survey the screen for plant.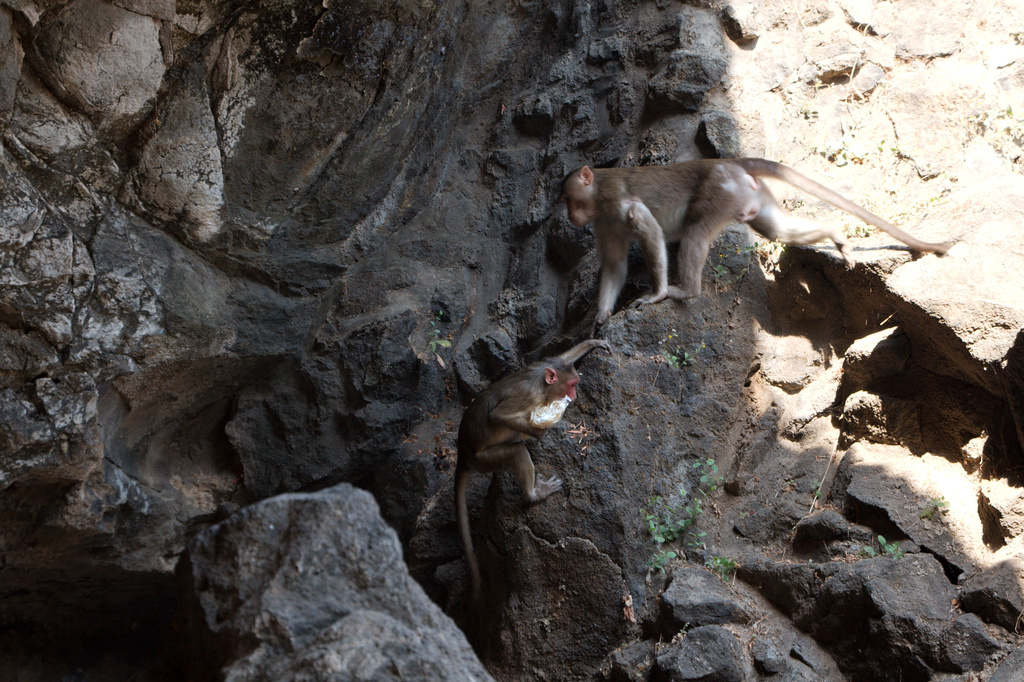
Survey found: 653:333:702:372.
